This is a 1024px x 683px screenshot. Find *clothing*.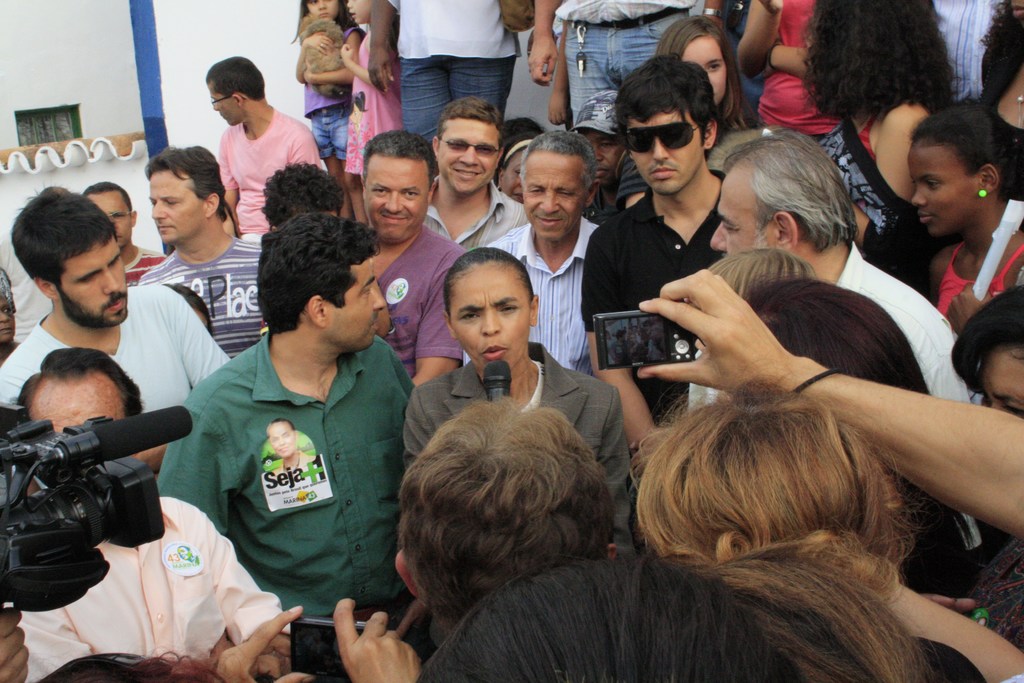
Bounding box: <region>378, 222, 468, 369</region>.
